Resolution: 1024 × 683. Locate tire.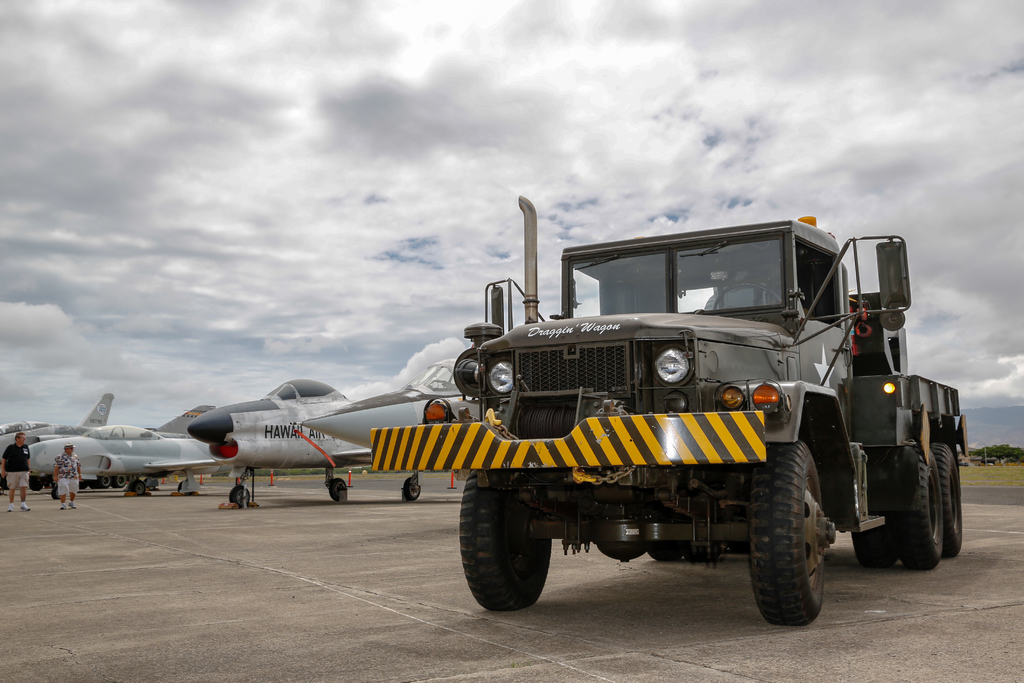
bbox(405, 477, 419, 500).
